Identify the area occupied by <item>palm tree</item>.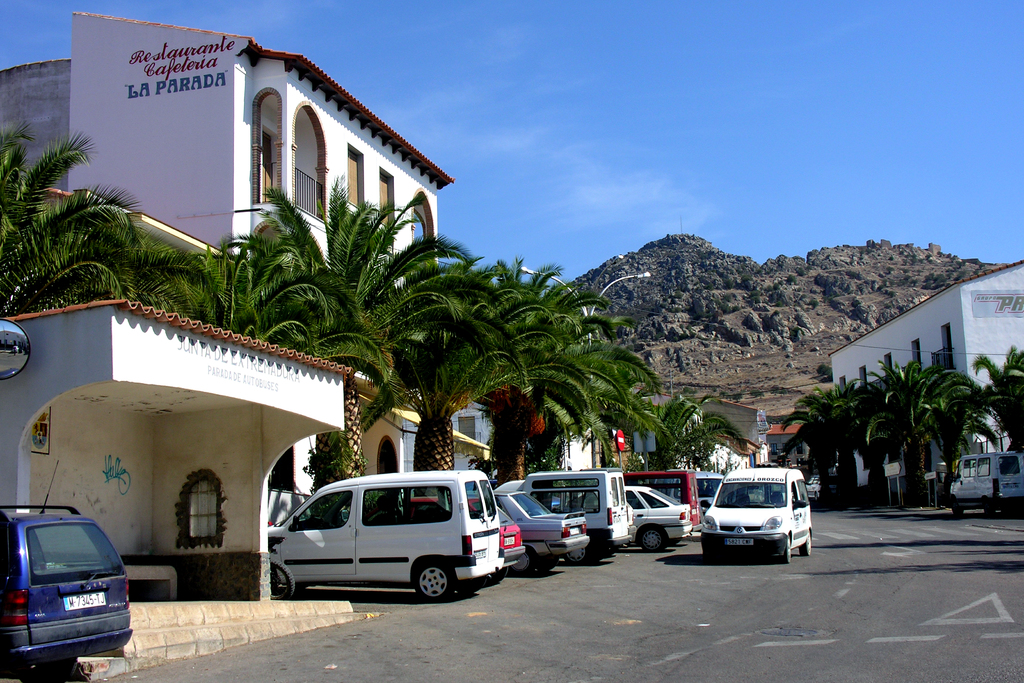
Area: {"x1": 902, "y1": 356, "x2": 970, "y2": 511}.
